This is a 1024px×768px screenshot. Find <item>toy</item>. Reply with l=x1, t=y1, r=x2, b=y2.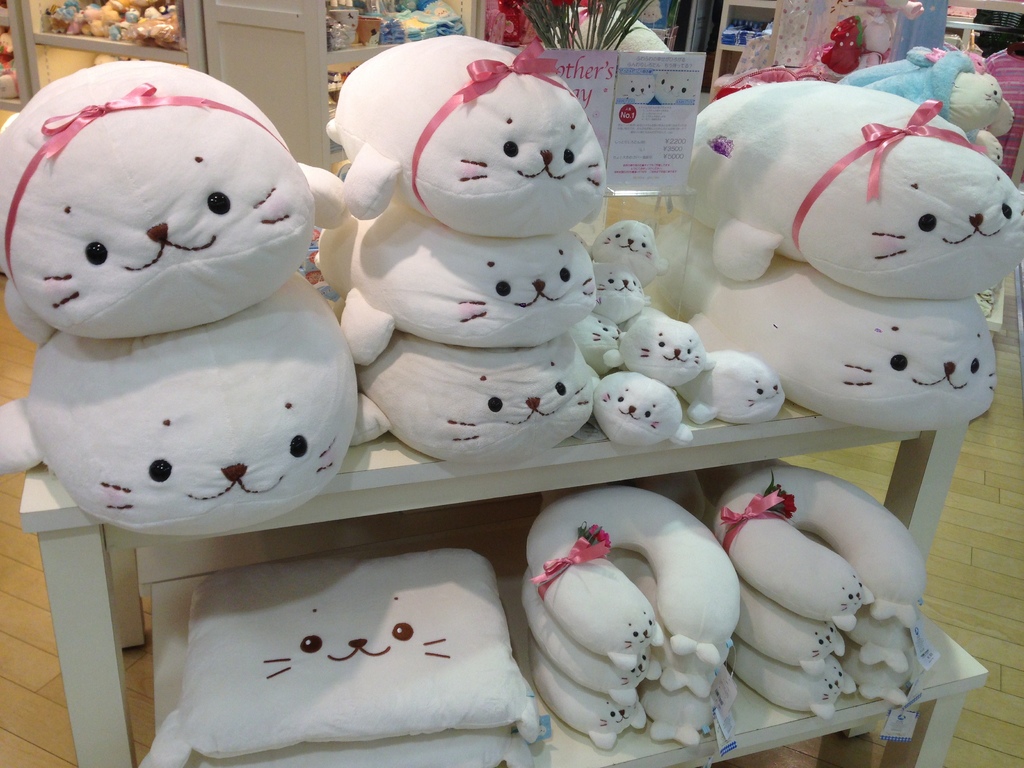
l=595, t=219, r=667, b=292.
